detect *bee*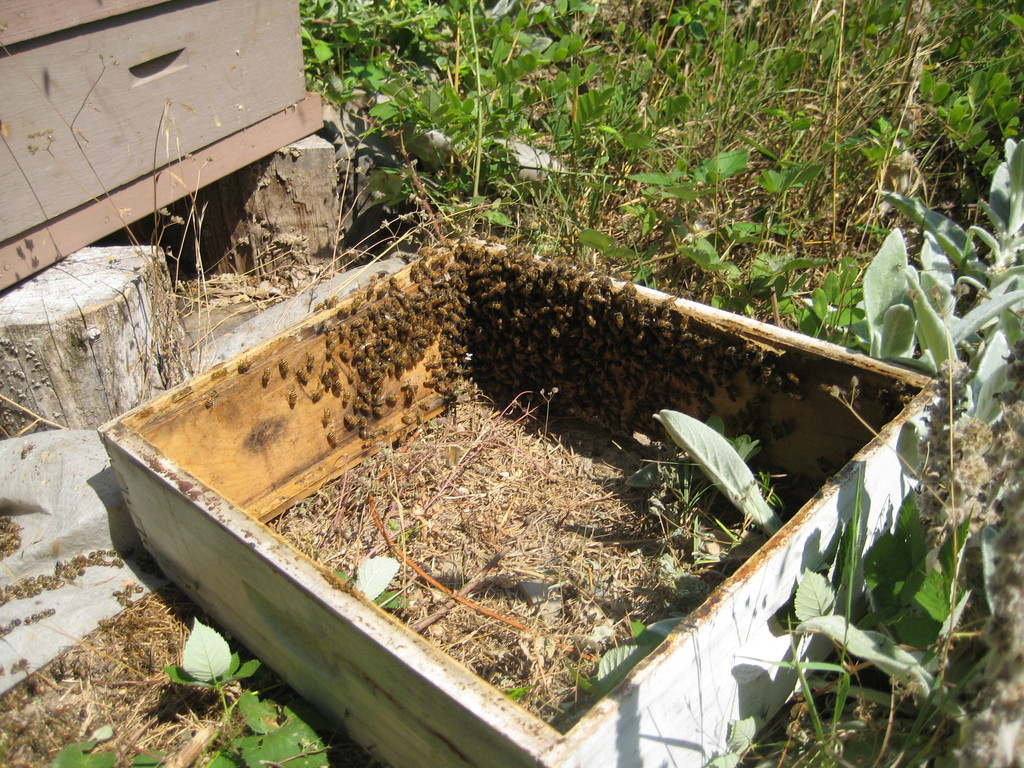
390,392,401,409
